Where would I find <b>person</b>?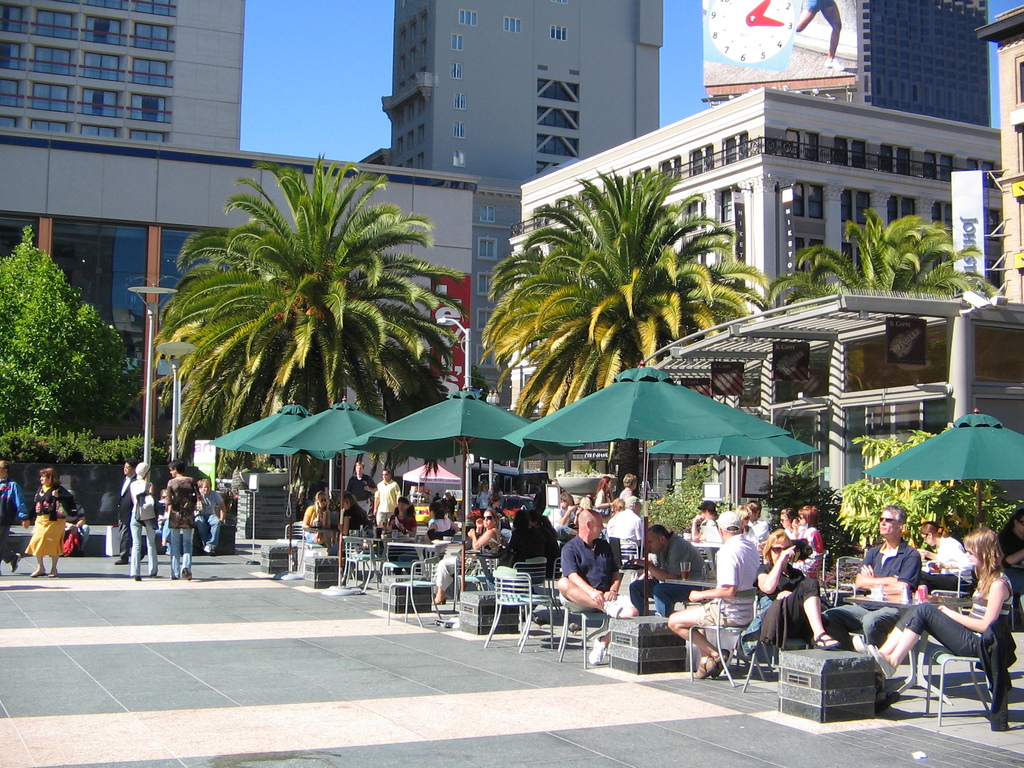
At bbox=(344, 456, 372, 502).
